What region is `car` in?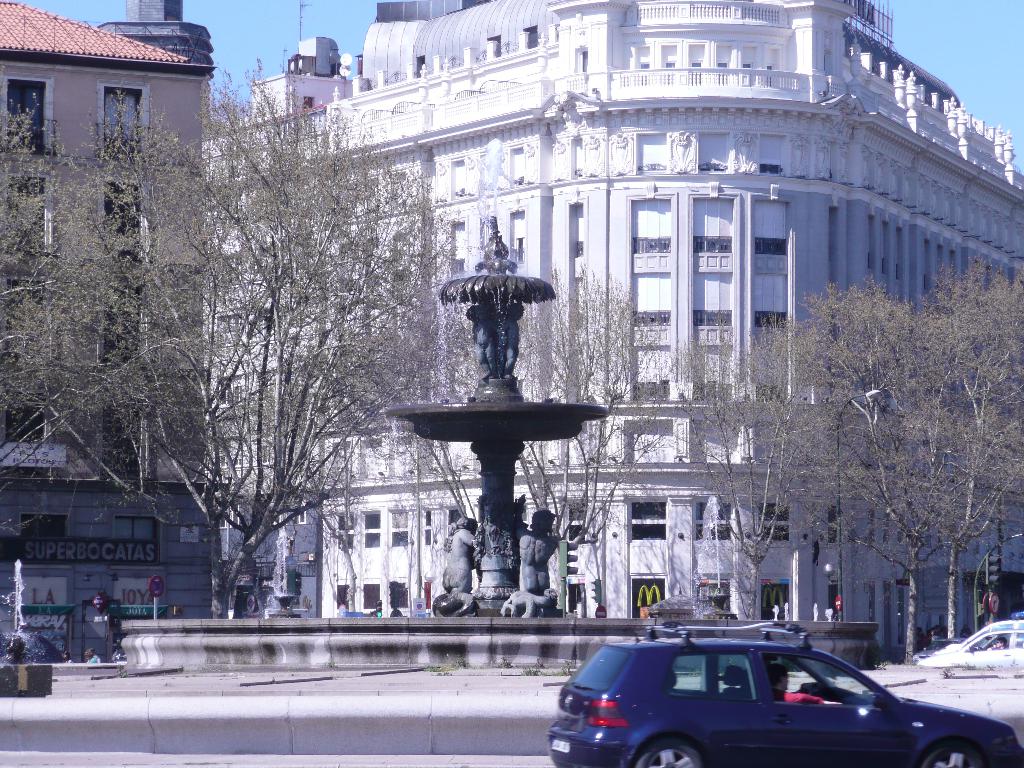
915/605/1023/673.
